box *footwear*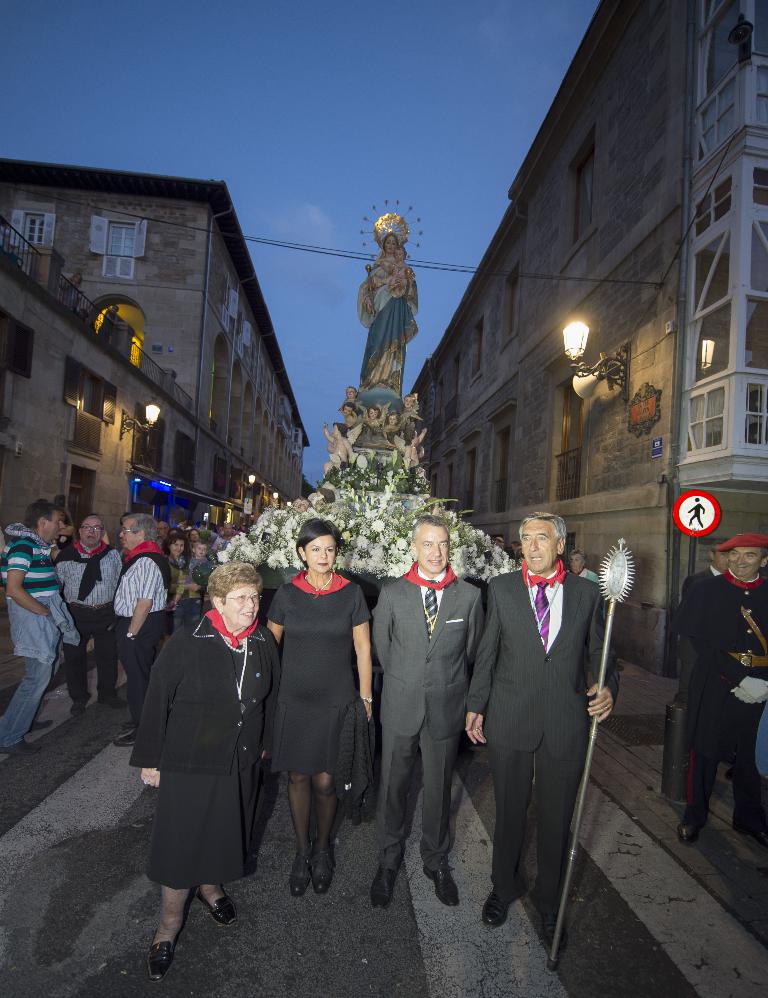
(123, 717, 139, 730)
